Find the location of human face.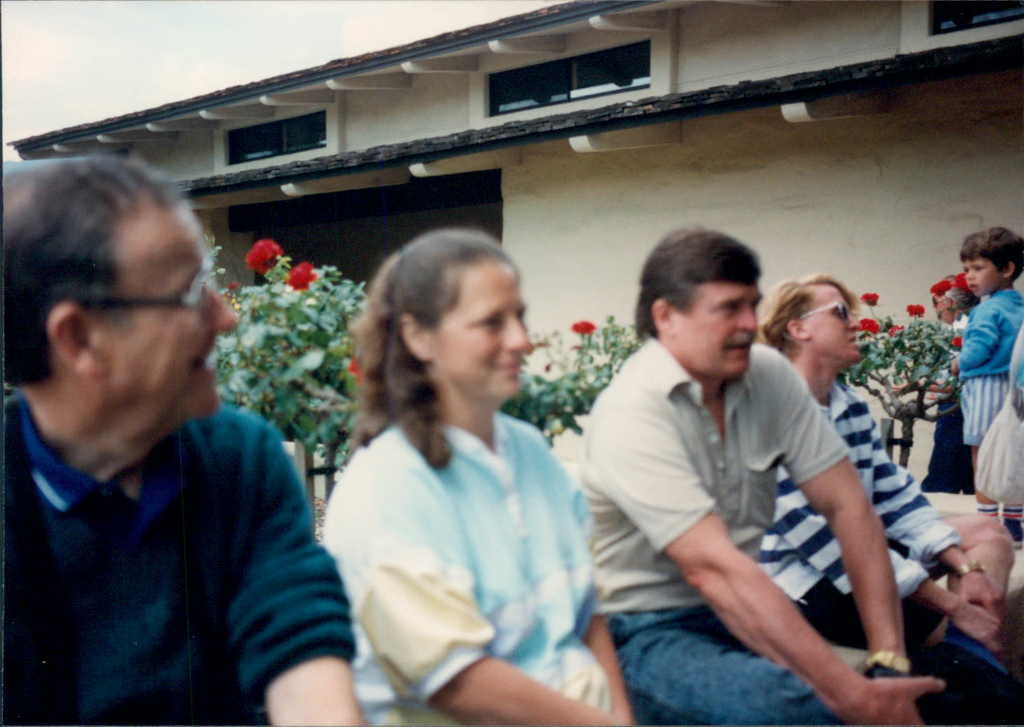
Location: 813, 286, 859, 362.
